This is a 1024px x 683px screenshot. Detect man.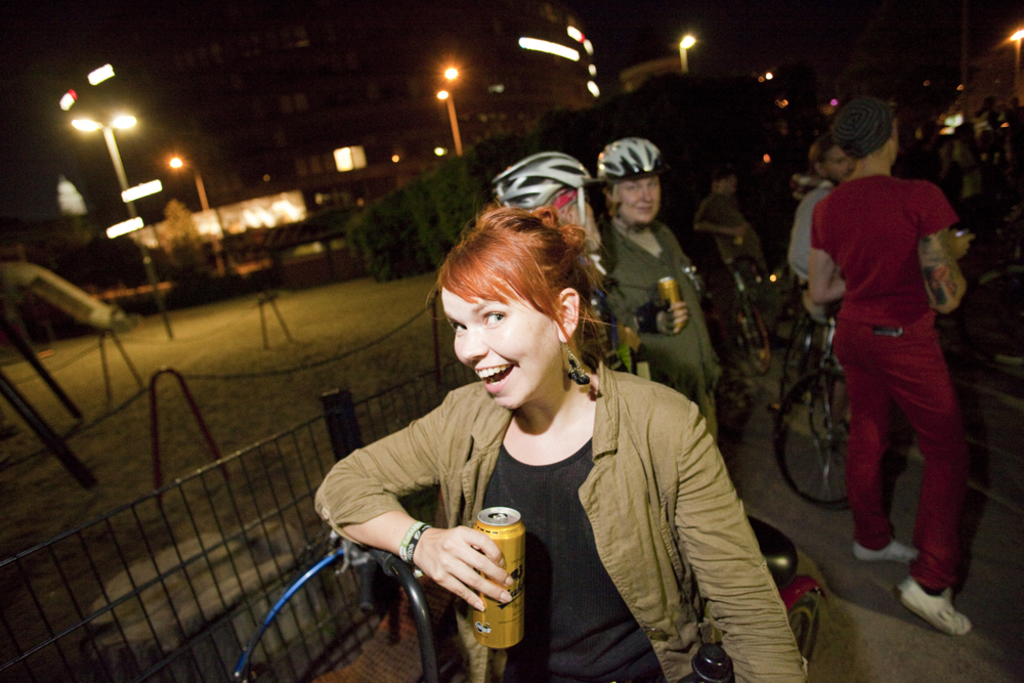
crop(782, 133, 866, 409).
